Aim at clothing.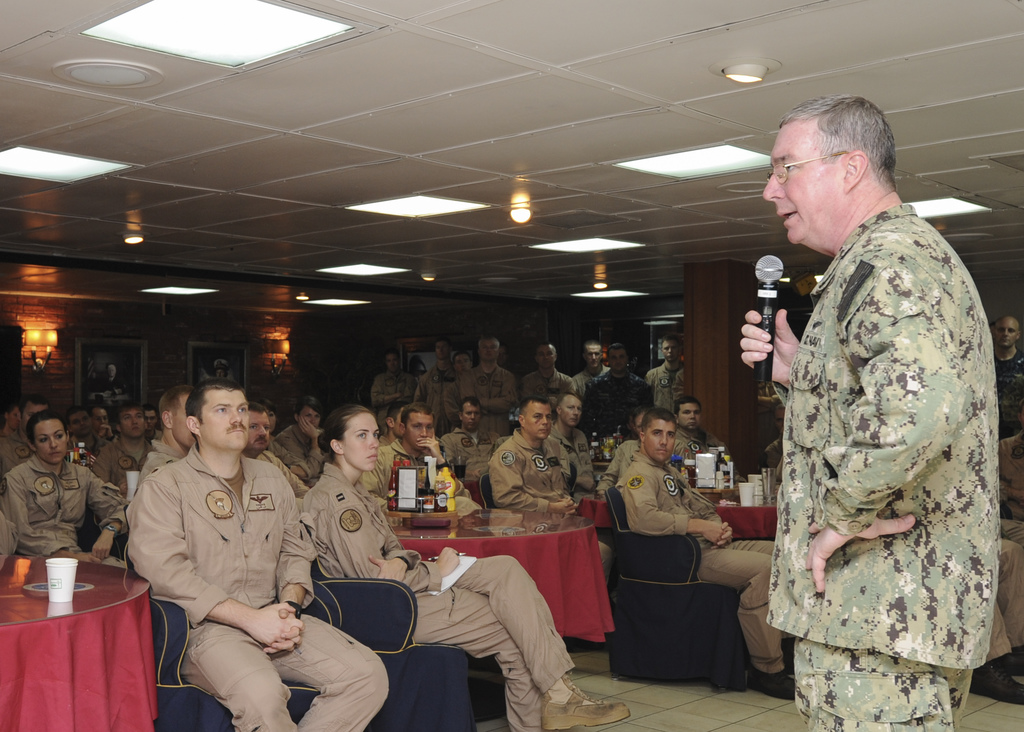
Aimed at 616/448/790/678.
